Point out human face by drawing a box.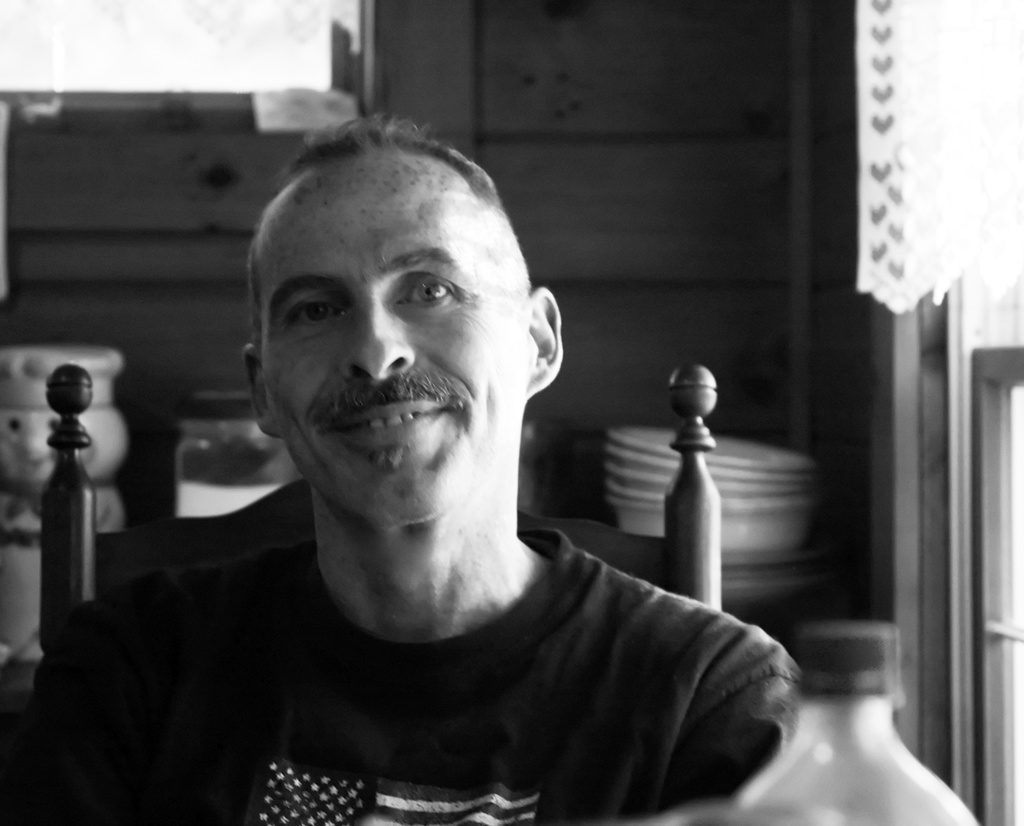
BBox(260, 166, 526, 525).
